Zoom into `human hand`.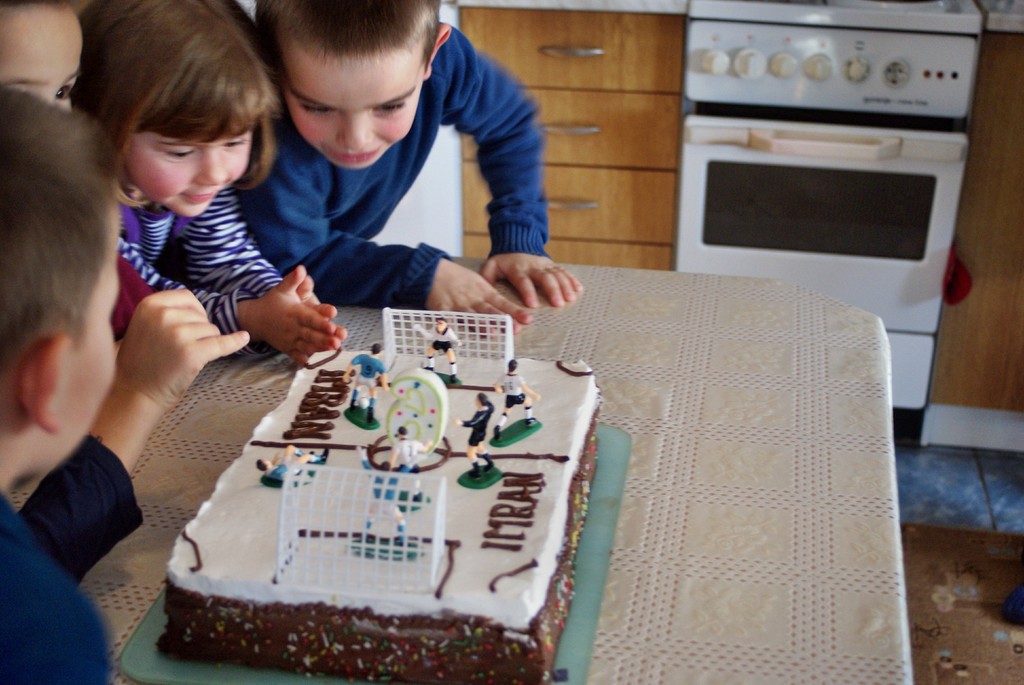
Zoom target: [381, 382, 392, 391].
